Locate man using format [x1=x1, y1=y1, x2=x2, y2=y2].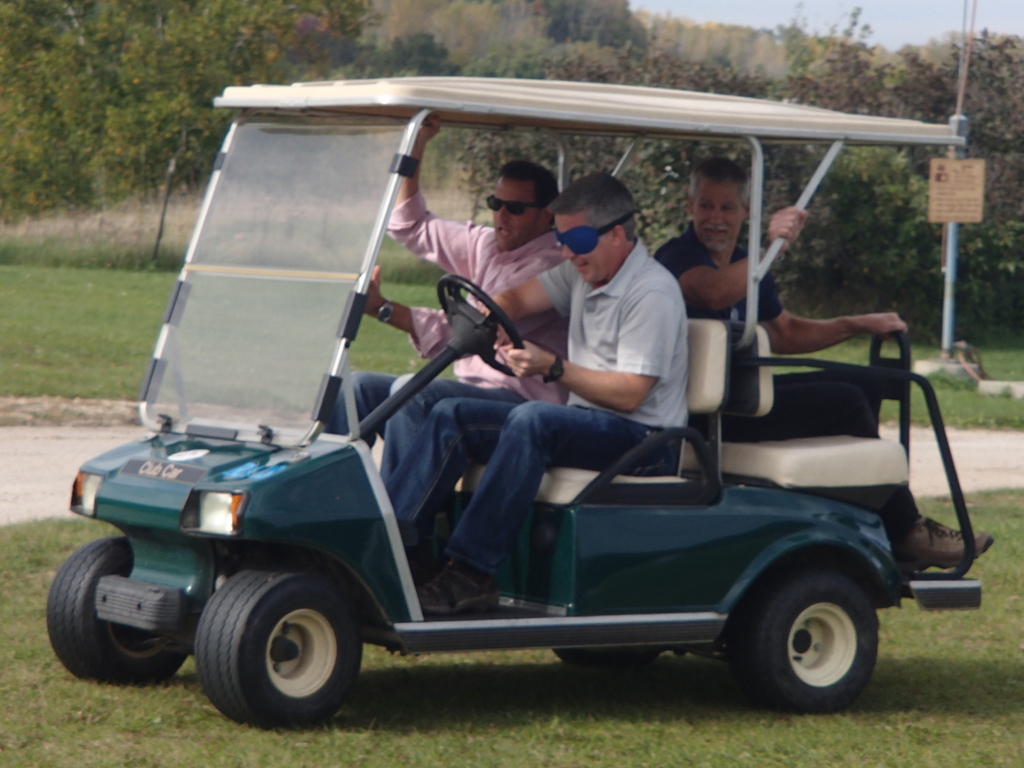
[x1=652, y1=160, x2=1000, y2=569].
